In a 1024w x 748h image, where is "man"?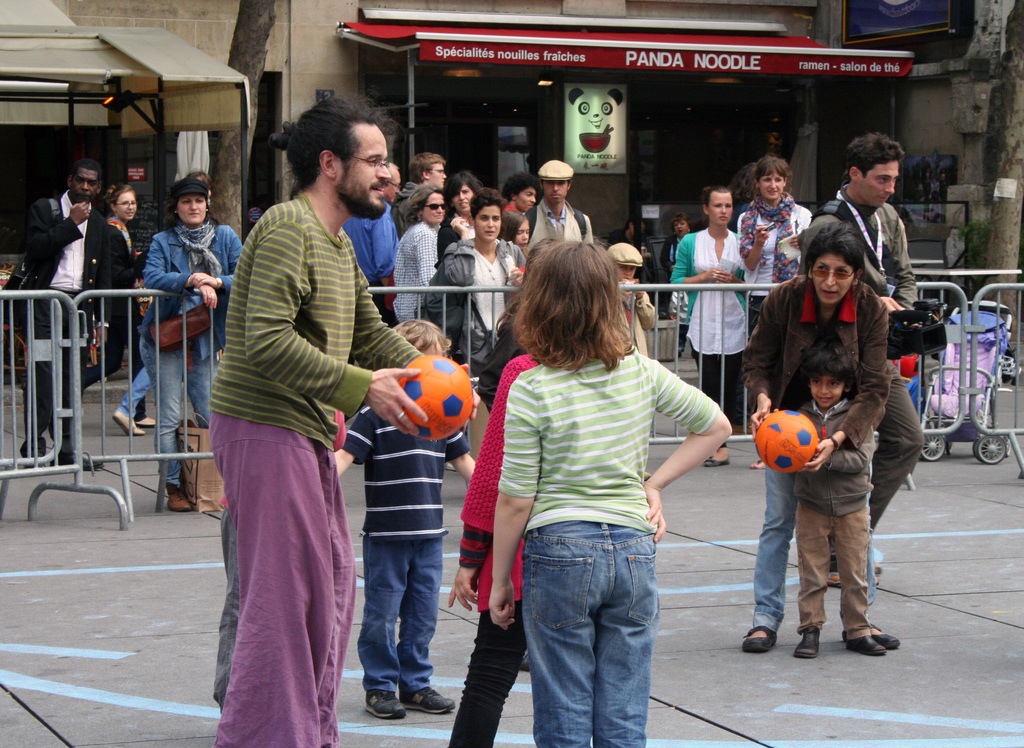
344 160 399 325.
